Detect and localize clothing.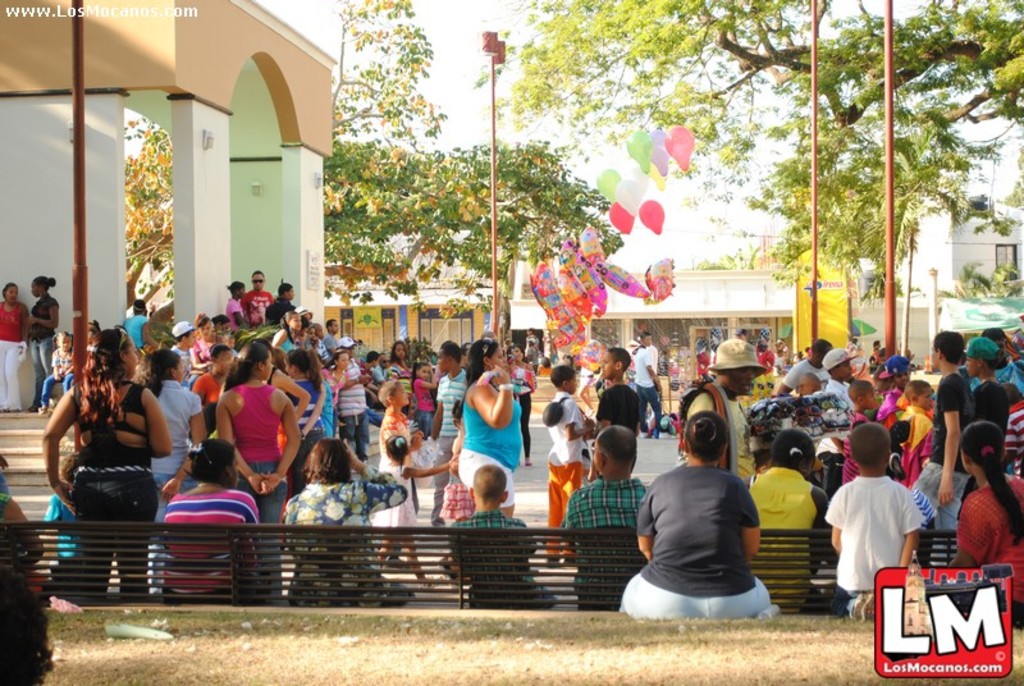
Localized at 26/296/61/425.
